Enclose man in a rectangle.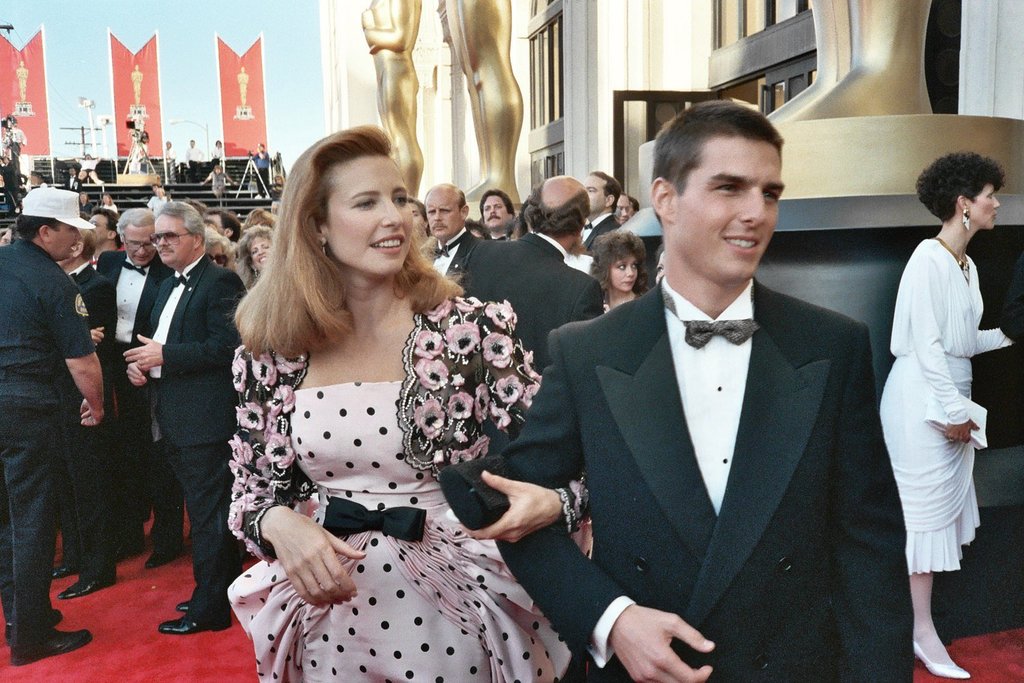
x1=159 y1=140 x2=173 y2=183.
